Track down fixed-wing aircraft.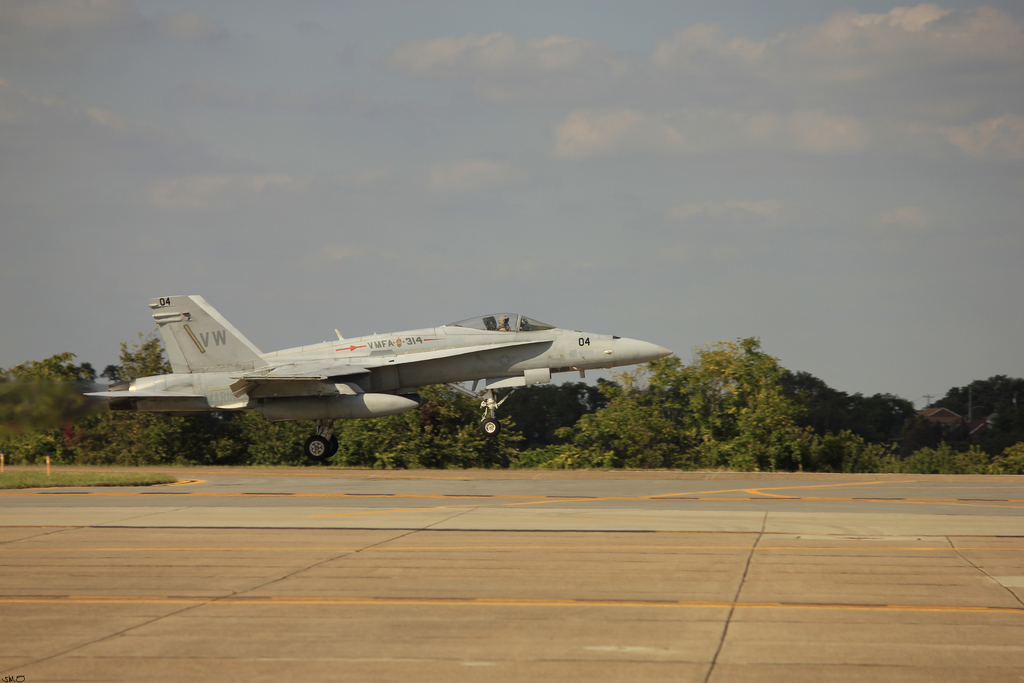
Tracked to 82/294/675/461.
